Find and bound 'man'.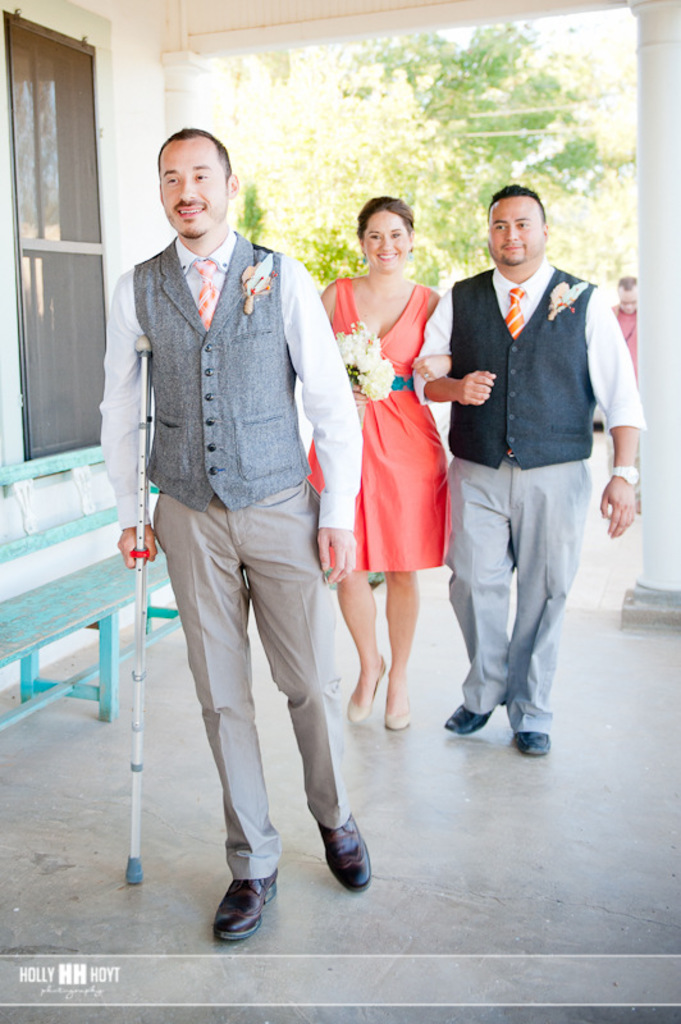
Bound: l=416, t=187, r=644, b=756.
